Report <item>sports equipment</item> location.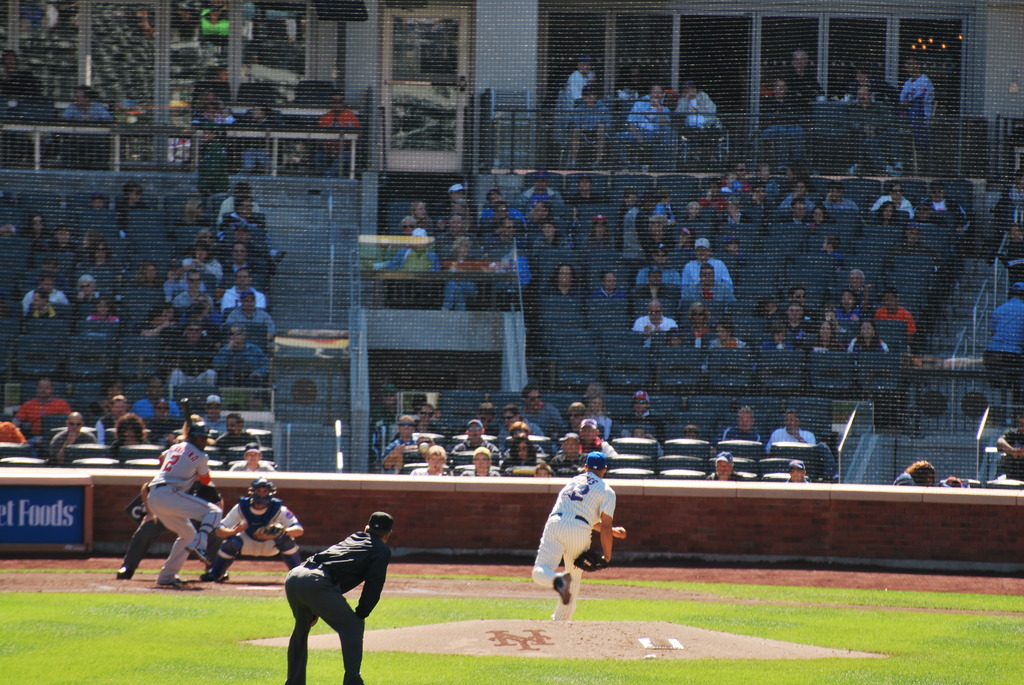
Report: {"left": 182, "top": 397, "right": 192, "bottom": 437}.
